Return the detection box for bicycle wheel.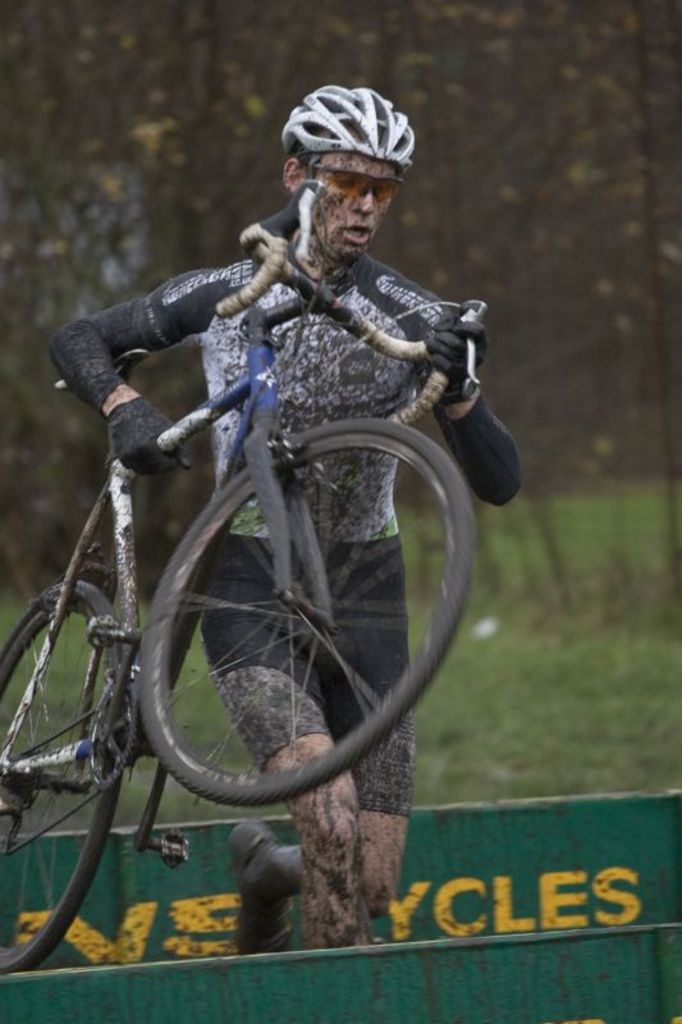
select_region(0, 582, 120, 978).
